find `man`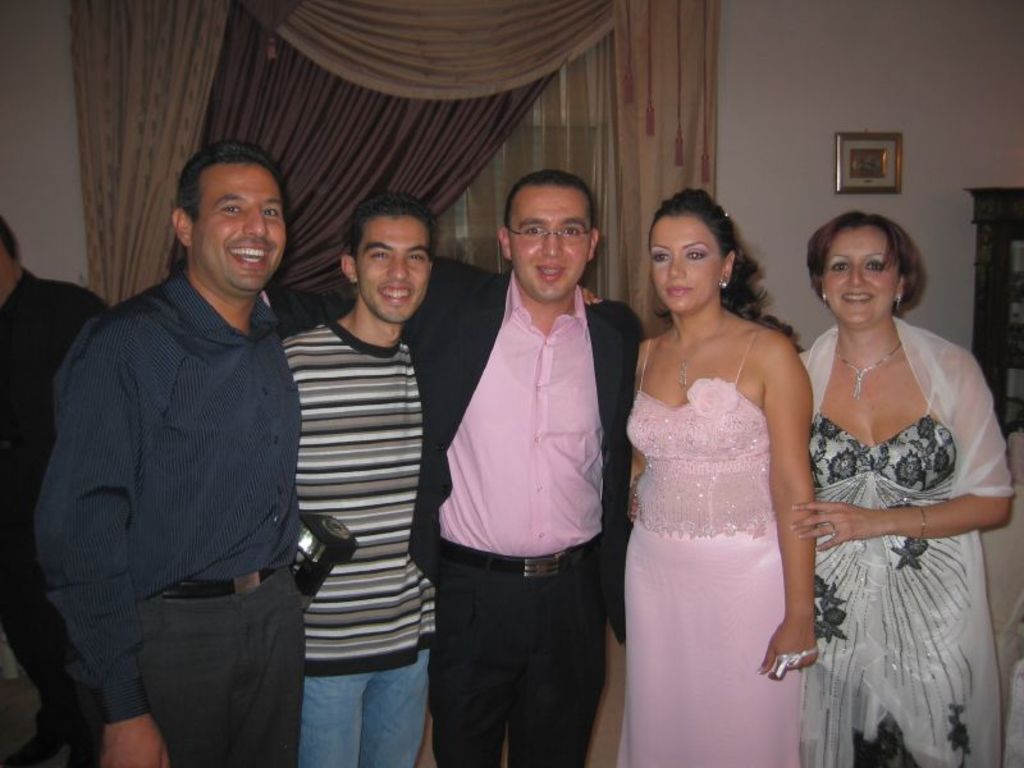
(279, 196, 605, 767)
